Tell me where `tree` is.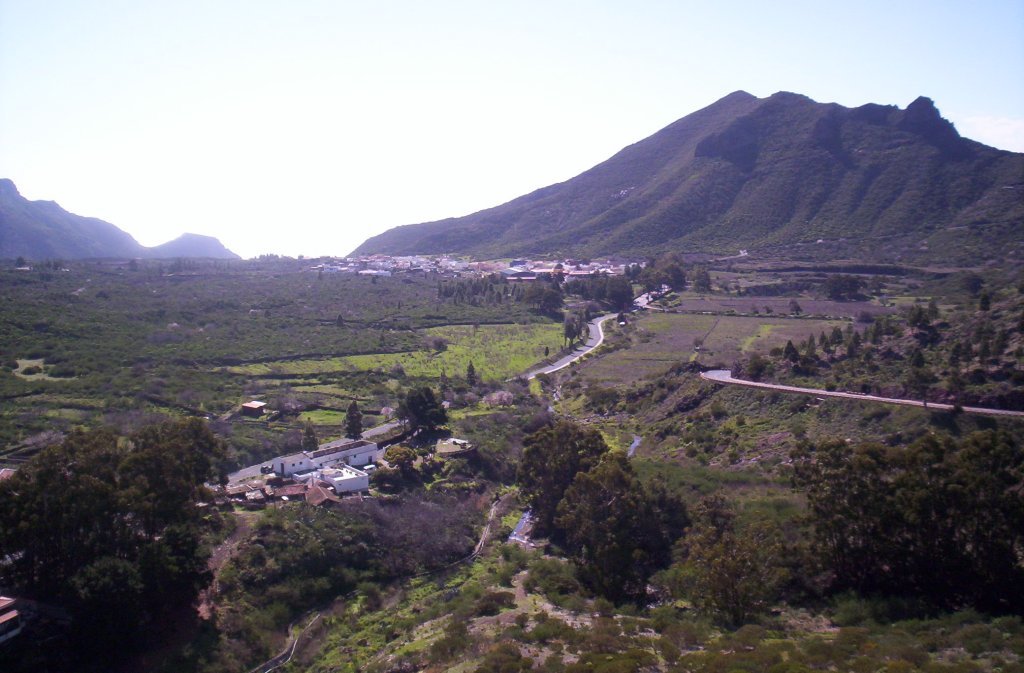
`tree` is at x1=45 y1=262 x2=53 y2=268.
